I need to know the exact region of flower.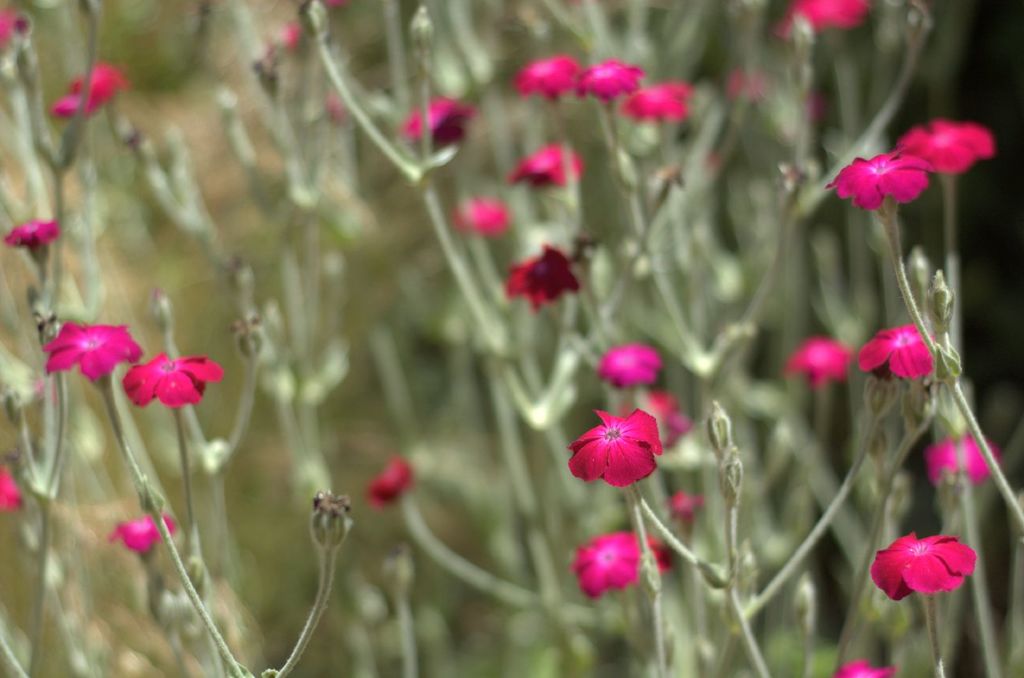
Region: [2, 223, 68, 255].
